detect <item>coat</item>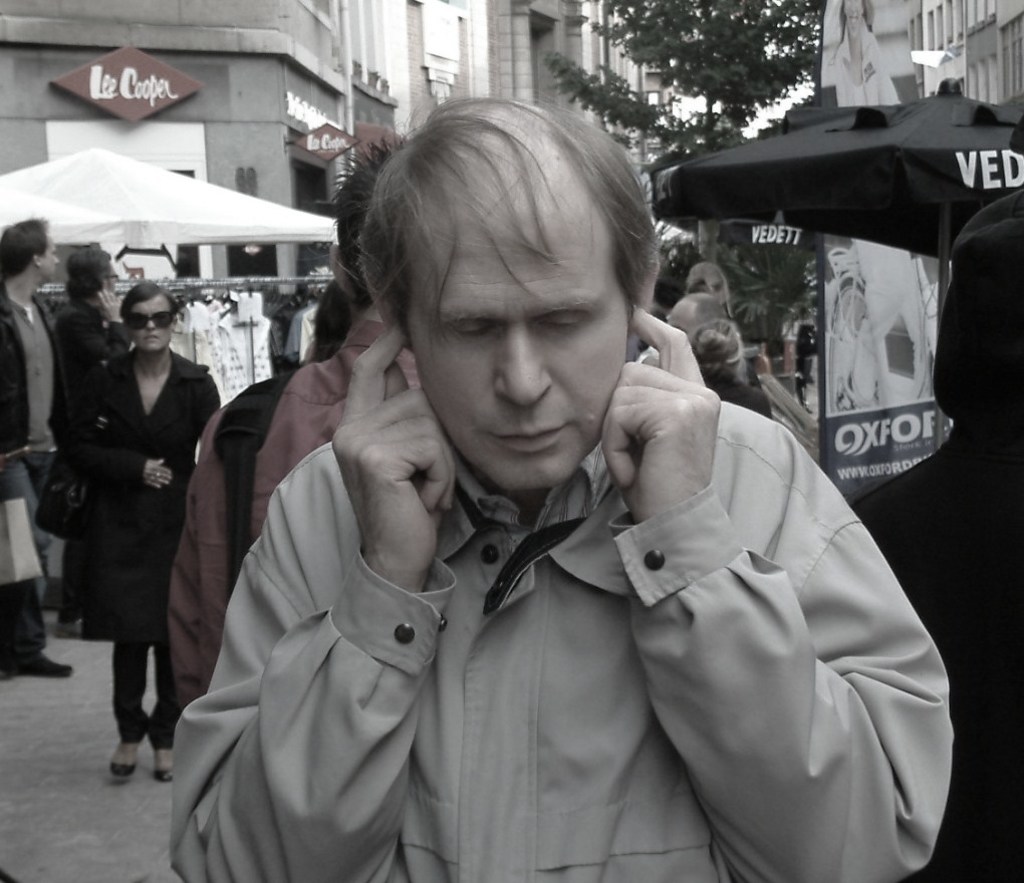
{"left": 65, "top": 352, "right": 221, "bottom": 638}
